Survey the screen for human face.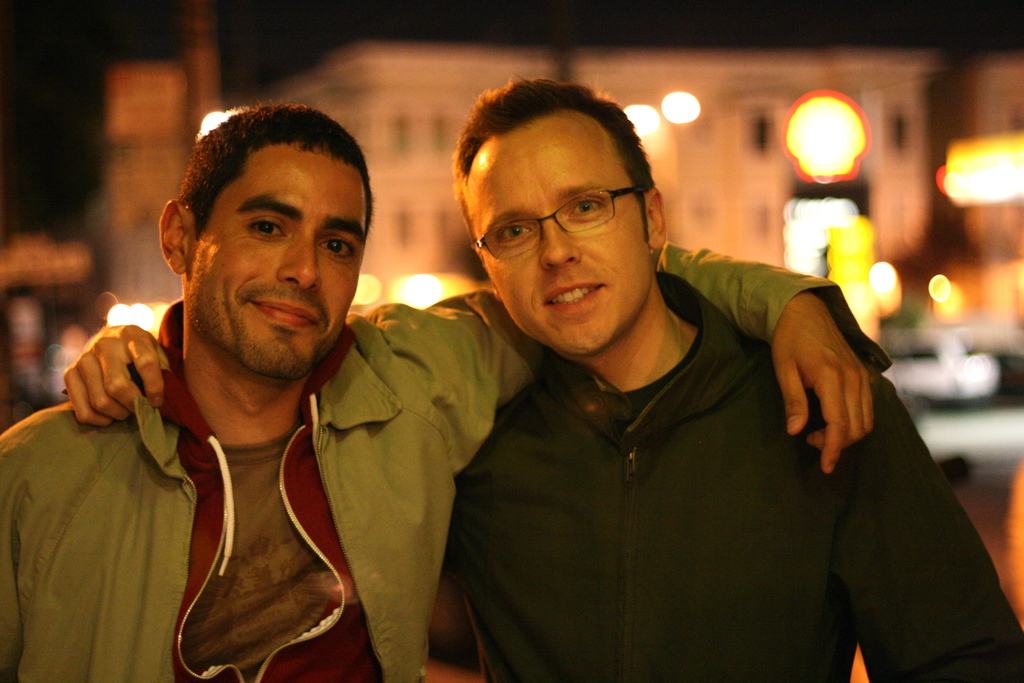
Survey found: detection(189, 147, 363, 381).
